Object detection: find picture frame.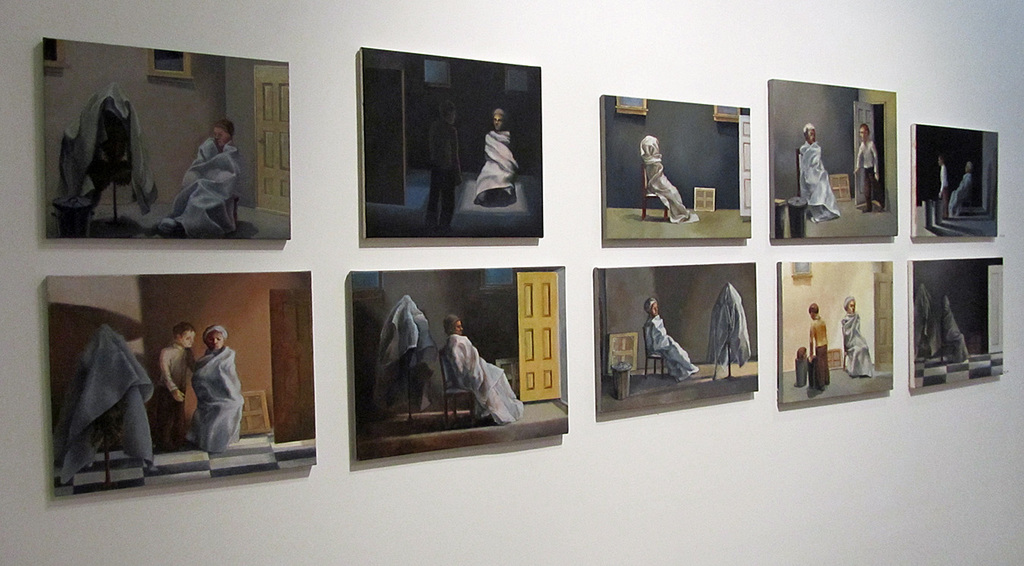
x1=911 y1=255 x2=1010 y2=403.
